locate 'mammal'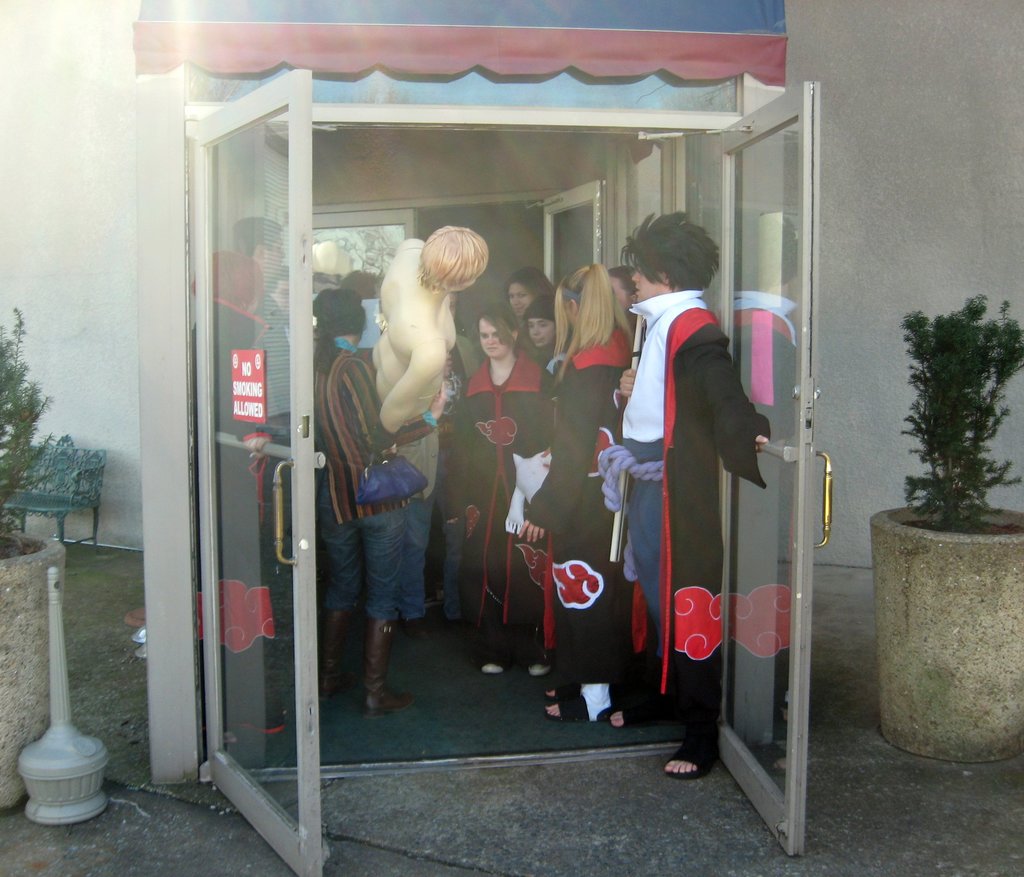
detection(189, 249, 288, 738)
